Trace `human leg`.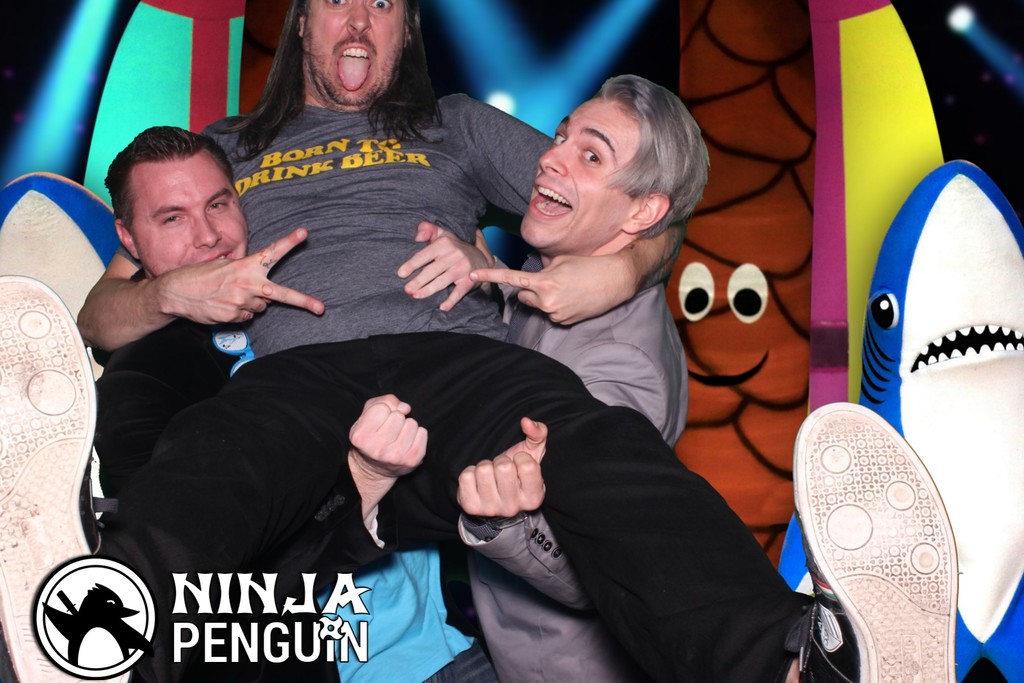
Traced to detection(378, 335, 926, 682).
